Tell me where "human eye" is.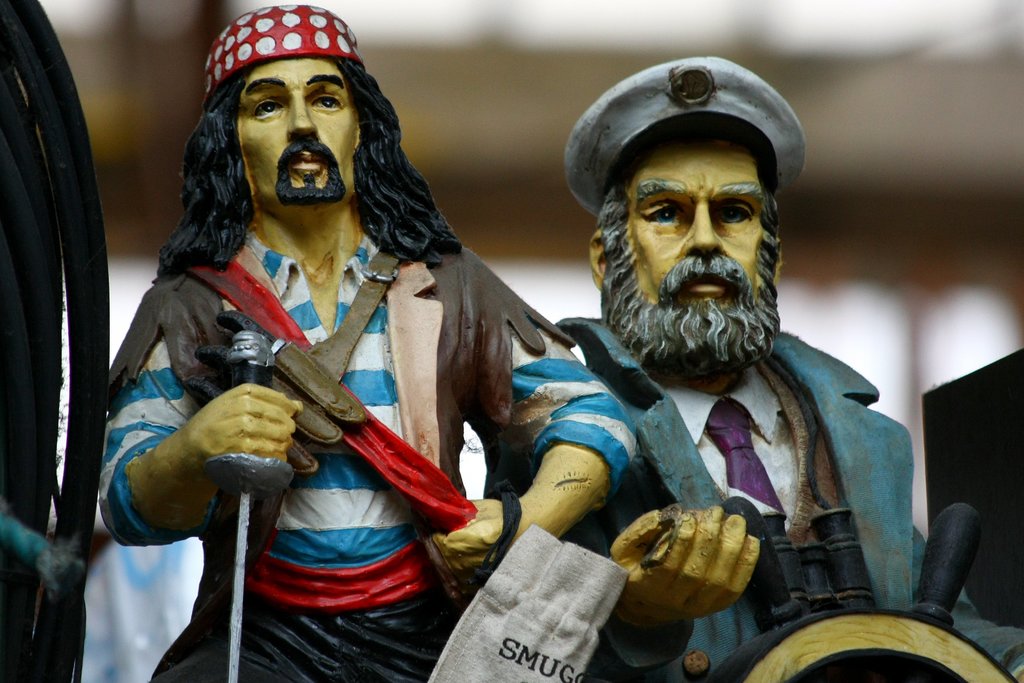
"human eye" is at box=[312, 93, 344, 113].
